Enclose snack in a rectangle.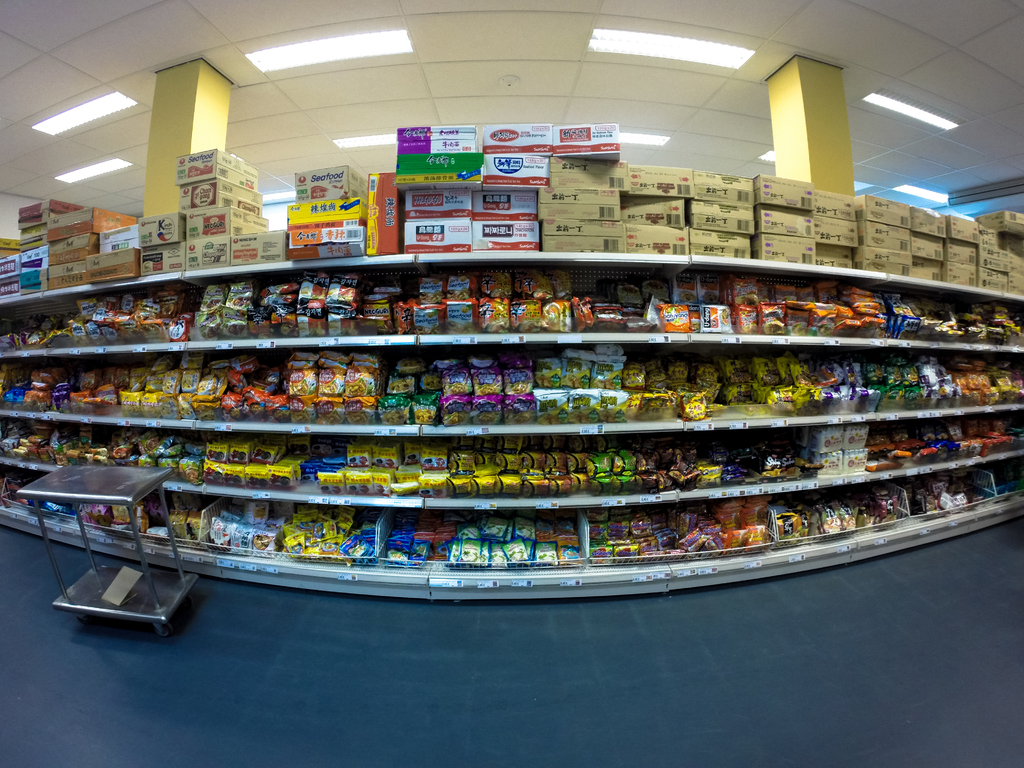
select_region(205, 283, 225, 308).
